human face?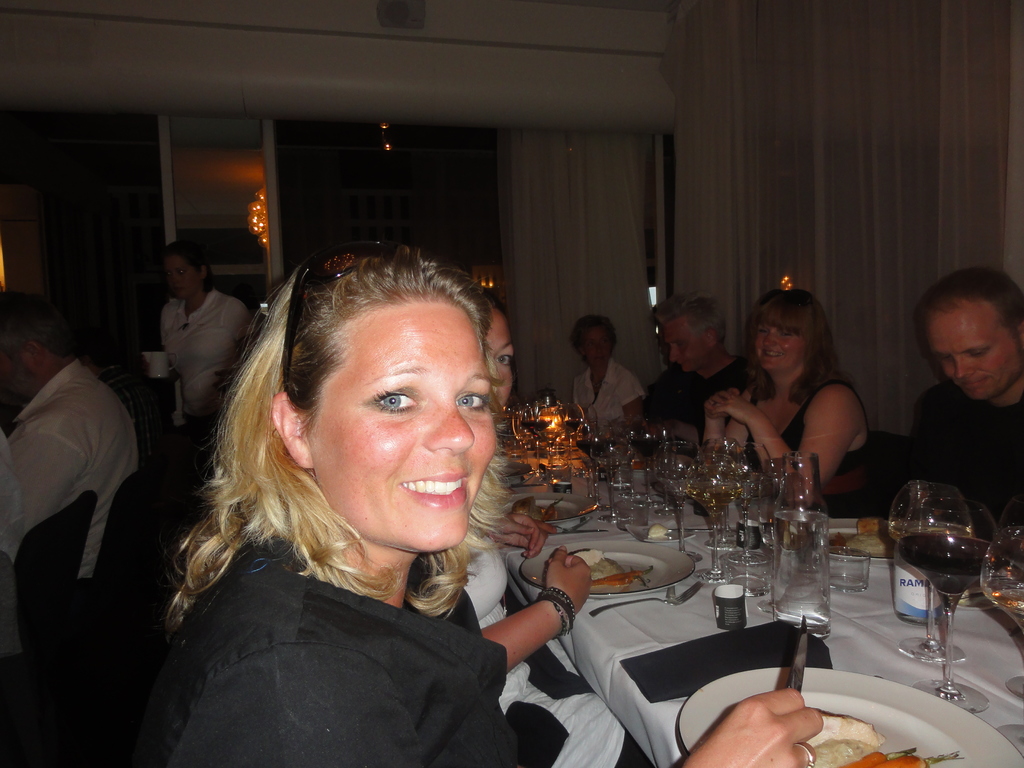
region(308, 300, 498, 556)
